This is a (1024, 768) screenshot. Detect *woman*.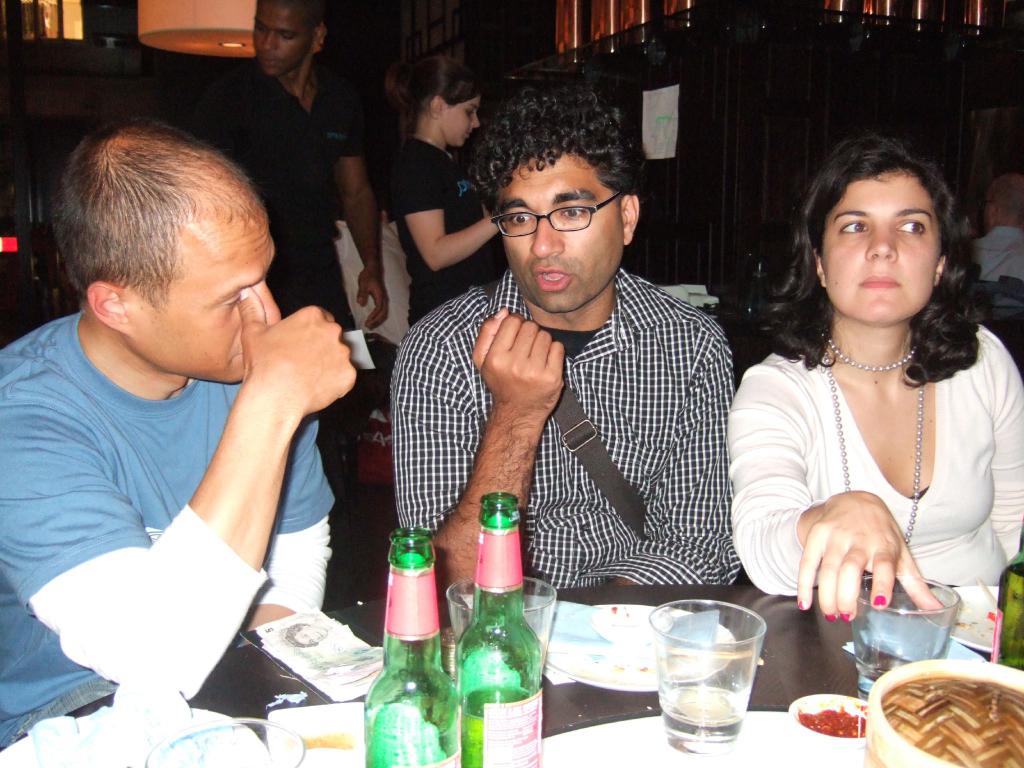
x1=386 y1=53 x2=498 y2=324.
